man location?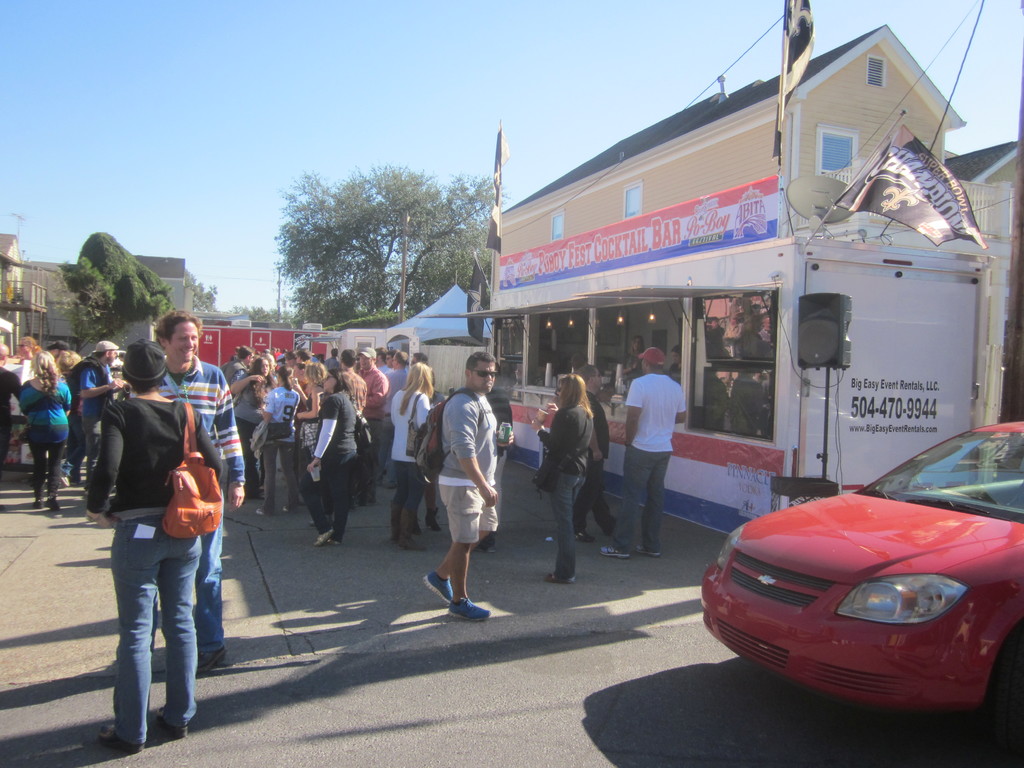
{"left": 79, "top": 341, "right": 124, "bottom": 493}
